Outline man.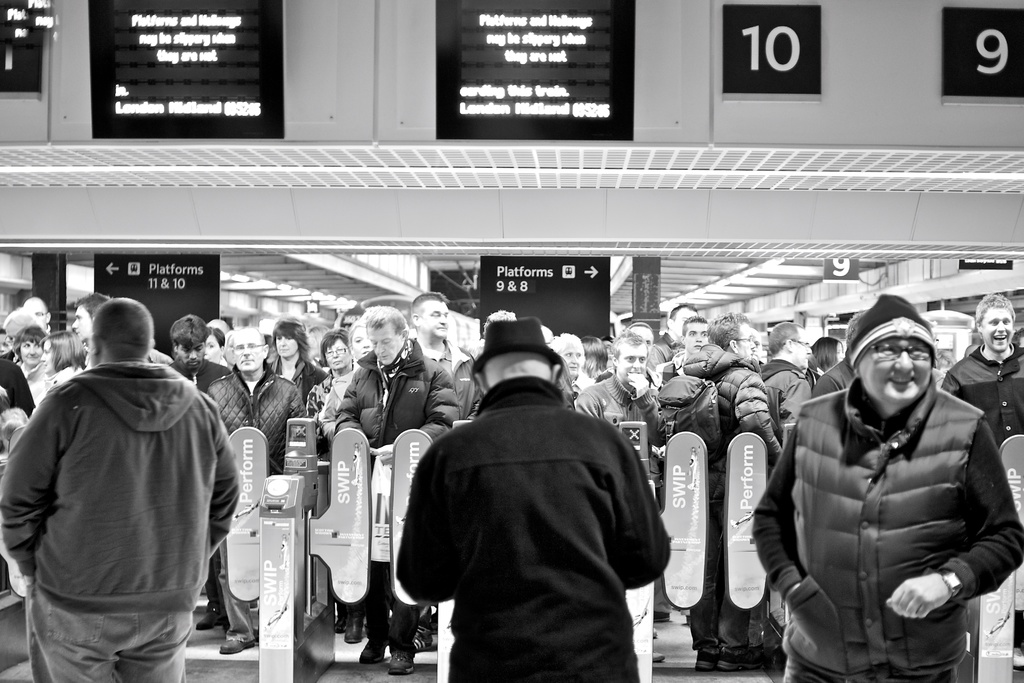
Outline: rect(22, 297, 52, 338).
